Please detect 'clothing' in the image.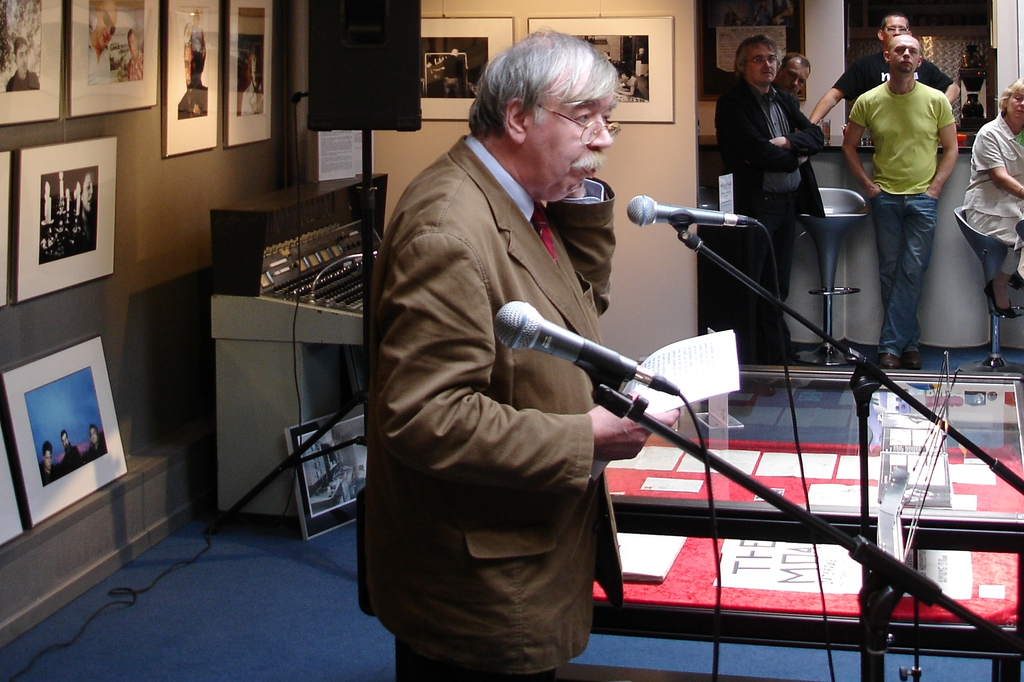
rect(365, 65, 681, 669).
